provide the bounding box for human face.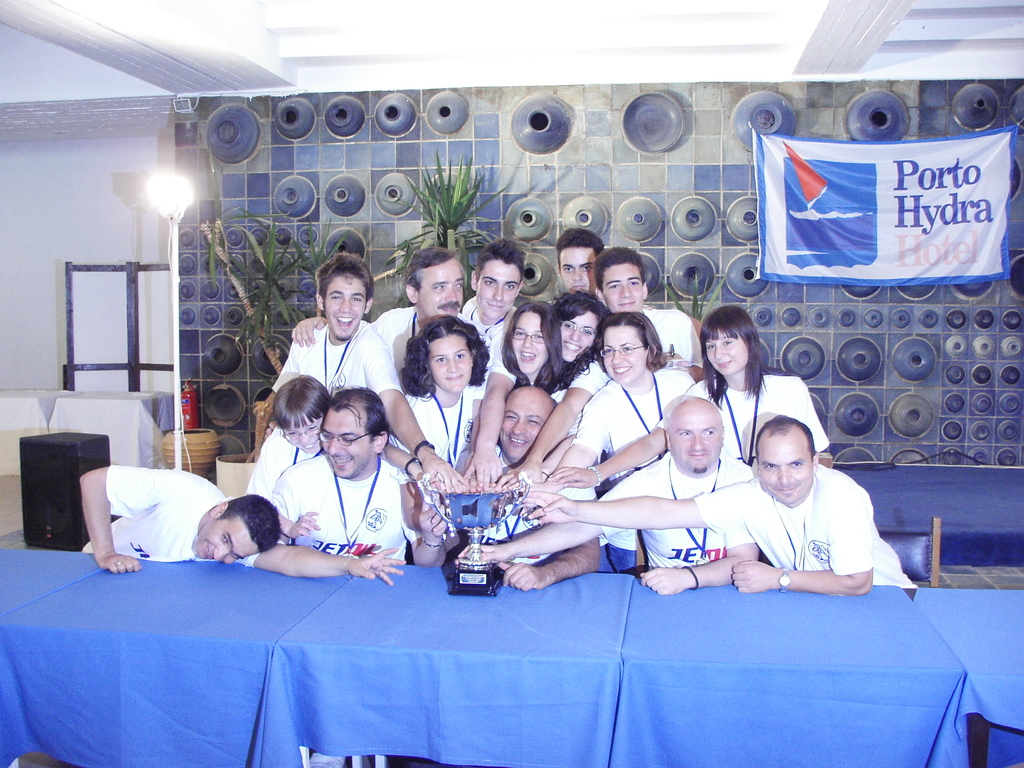
[x1=511, y1=307, x2=545, y2=373].
